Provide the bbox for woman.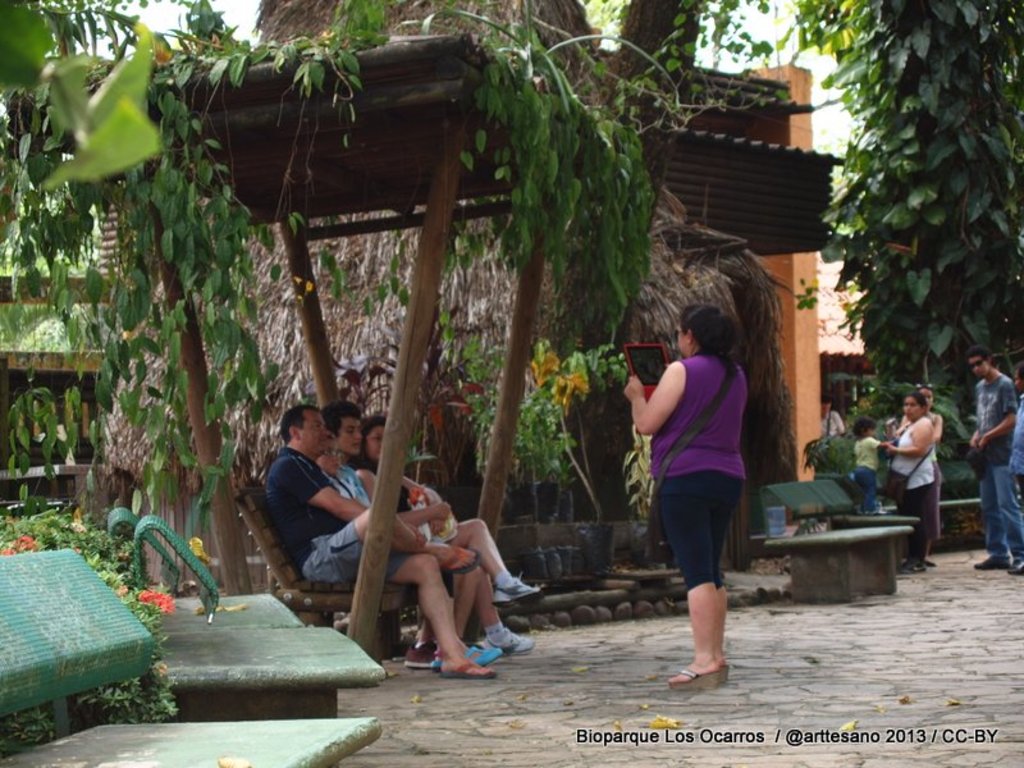
886/379/946/456.
